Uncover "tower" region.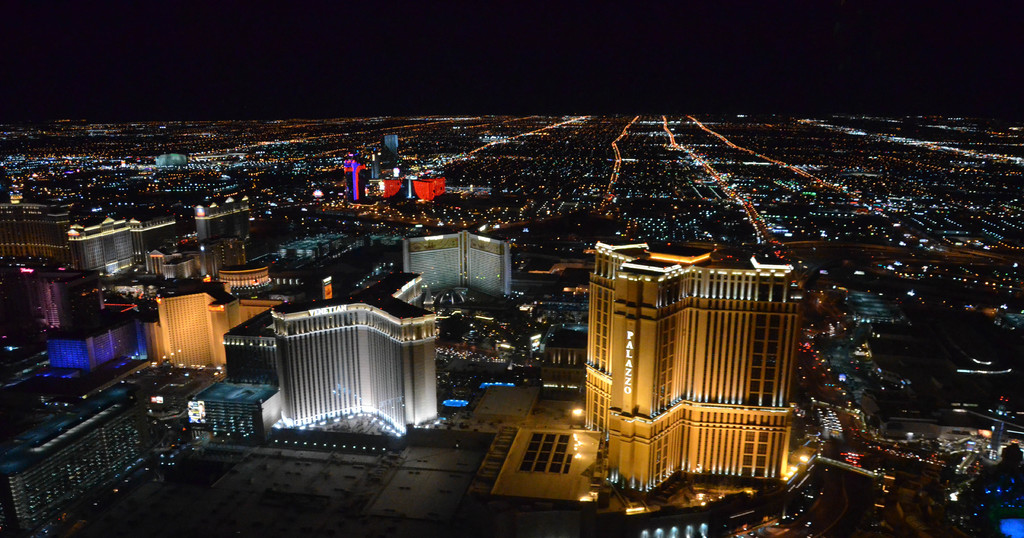
Uncovered: locate(276, 289, 438, 430).
